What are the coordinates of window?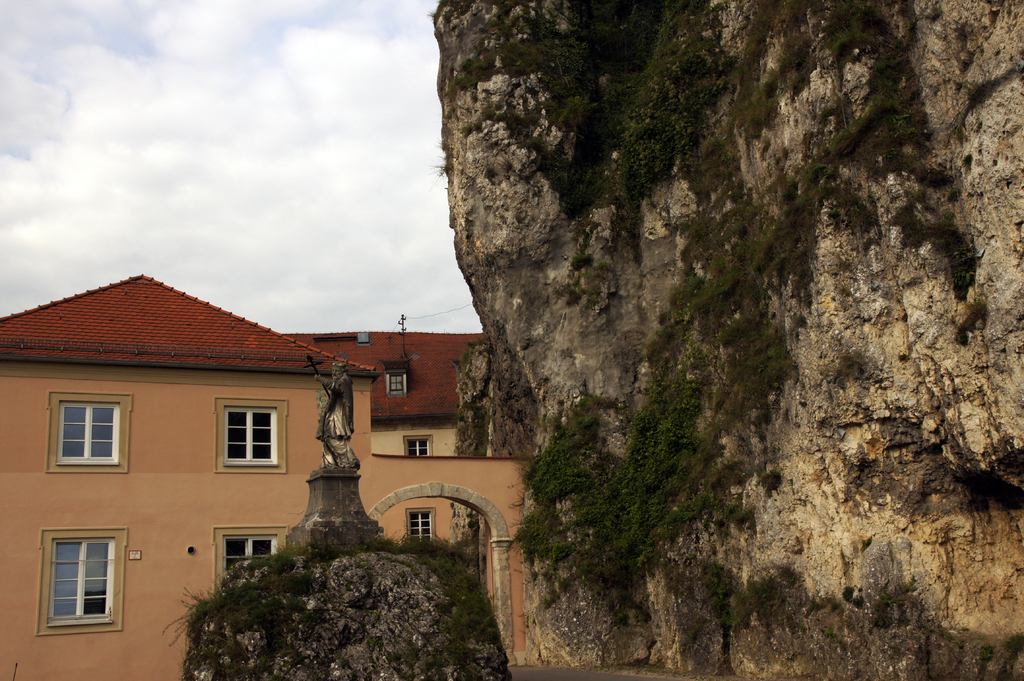
<box>403,435,435,459</box>.
